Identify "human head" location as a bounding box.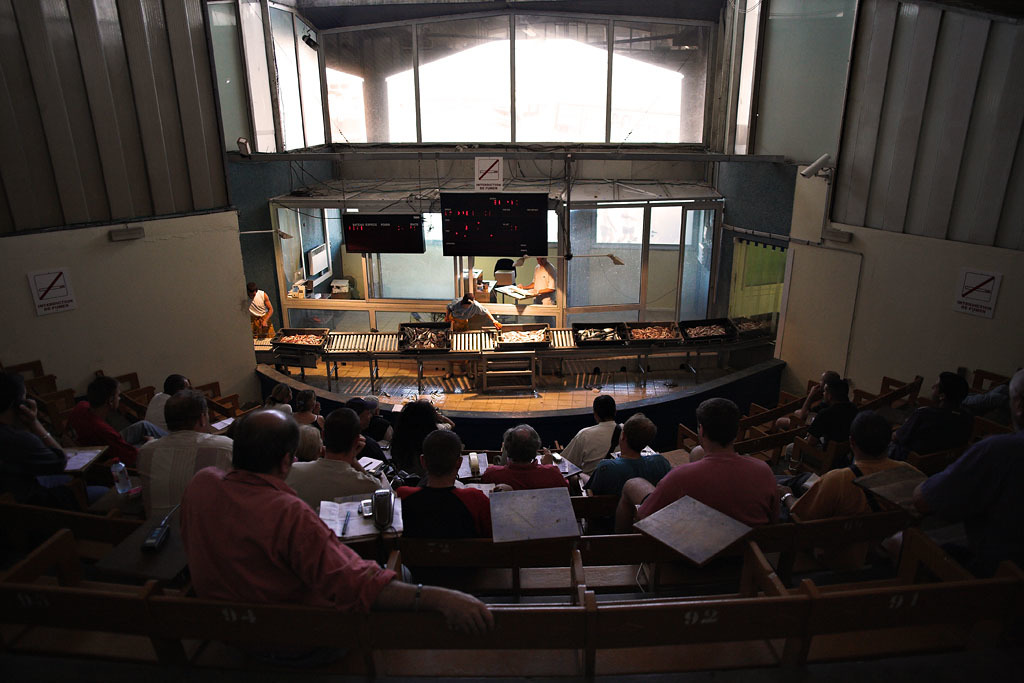
590,394,617,420.
